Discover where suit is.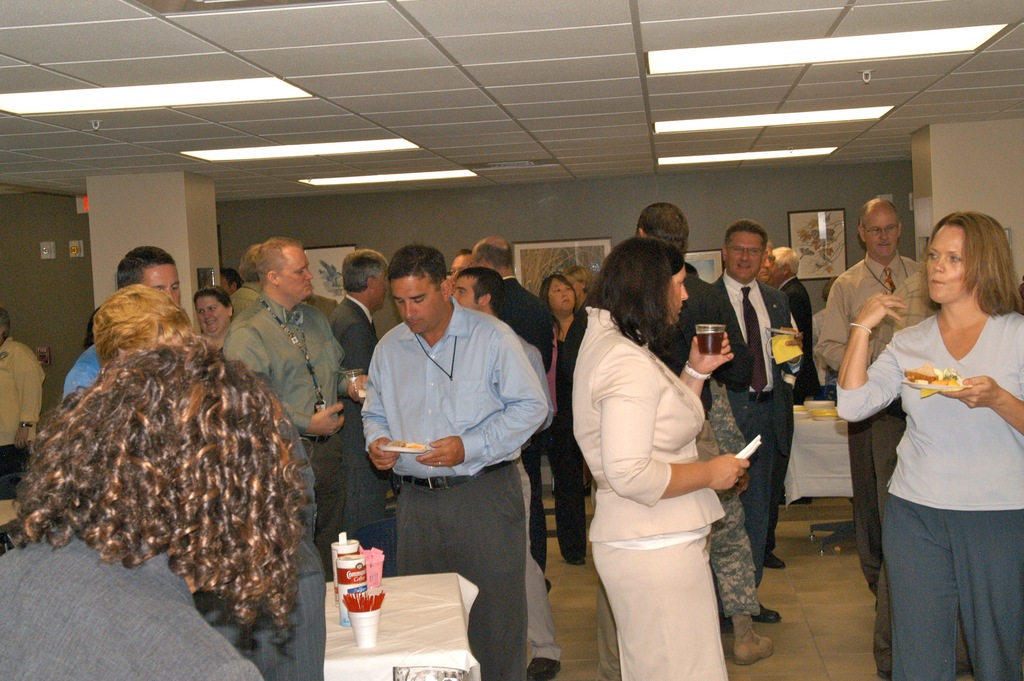
Discovered at BBox(689, 267, 804, 587).
